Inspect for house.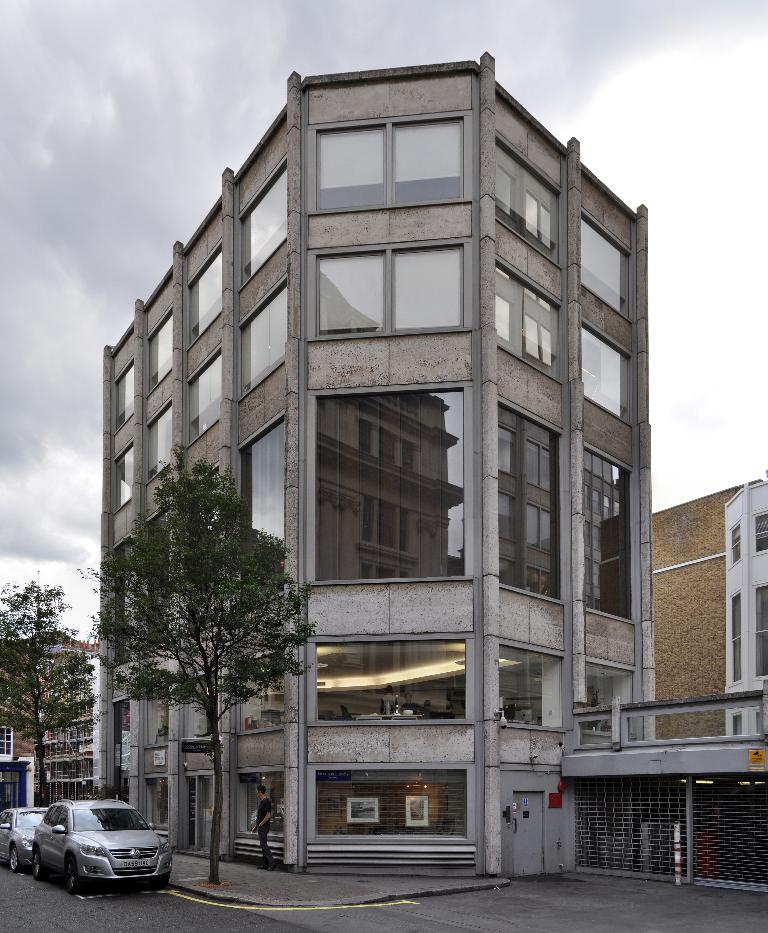
Inspection: x1=633 y1=465 x2=767 y2=736.
